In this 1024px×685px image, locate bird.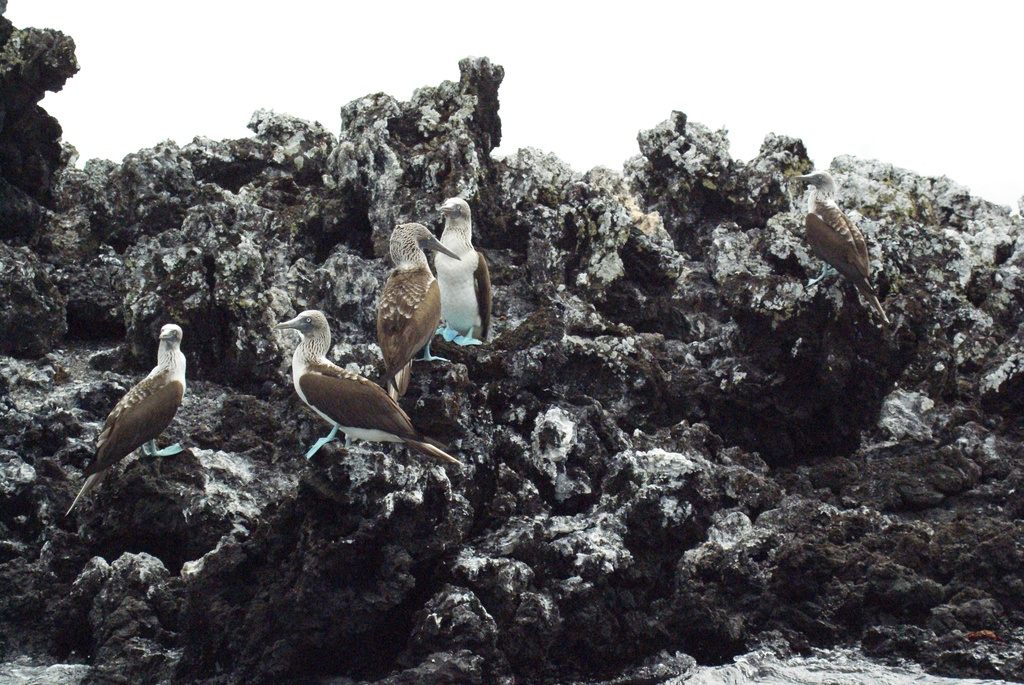
Bounding box: x1=791 y1=166 x2=904 y2=336.
